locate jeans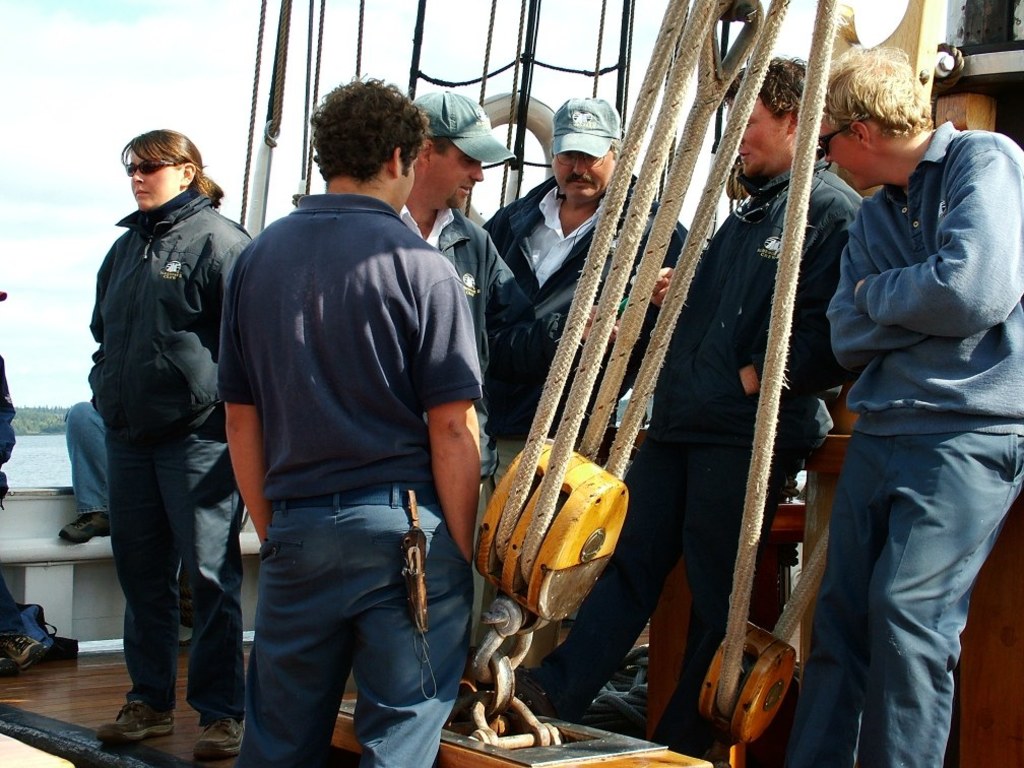
72/399/246/741
